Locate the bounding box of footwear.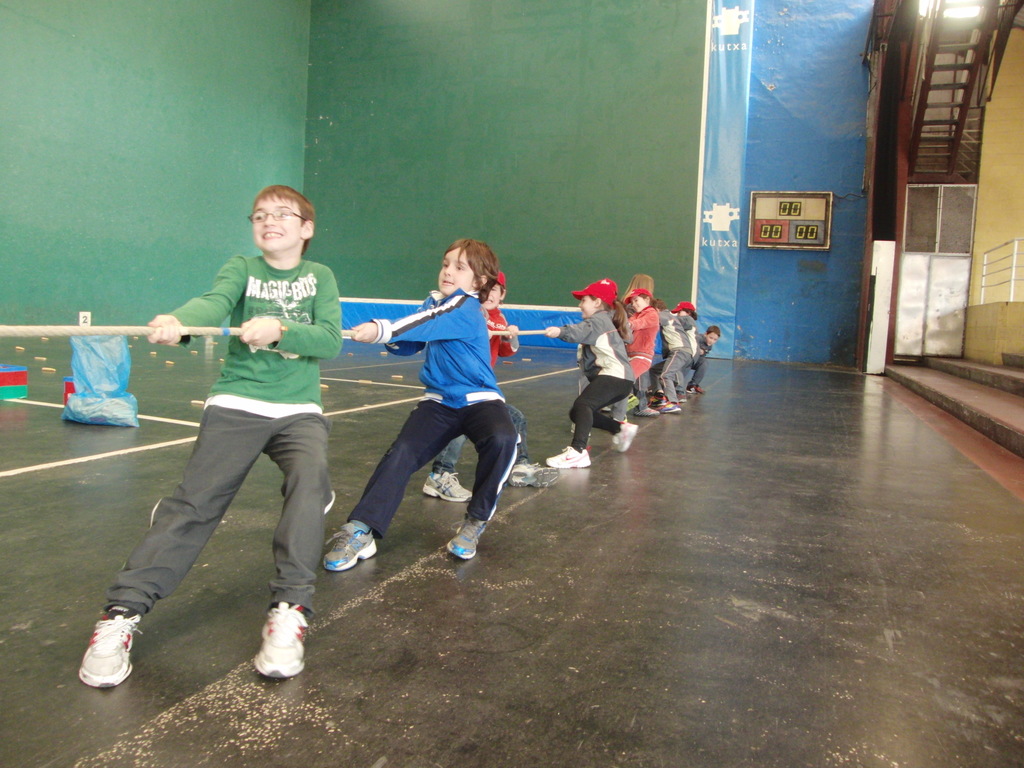
Bounding box: box(636, 405, 659, 419).
